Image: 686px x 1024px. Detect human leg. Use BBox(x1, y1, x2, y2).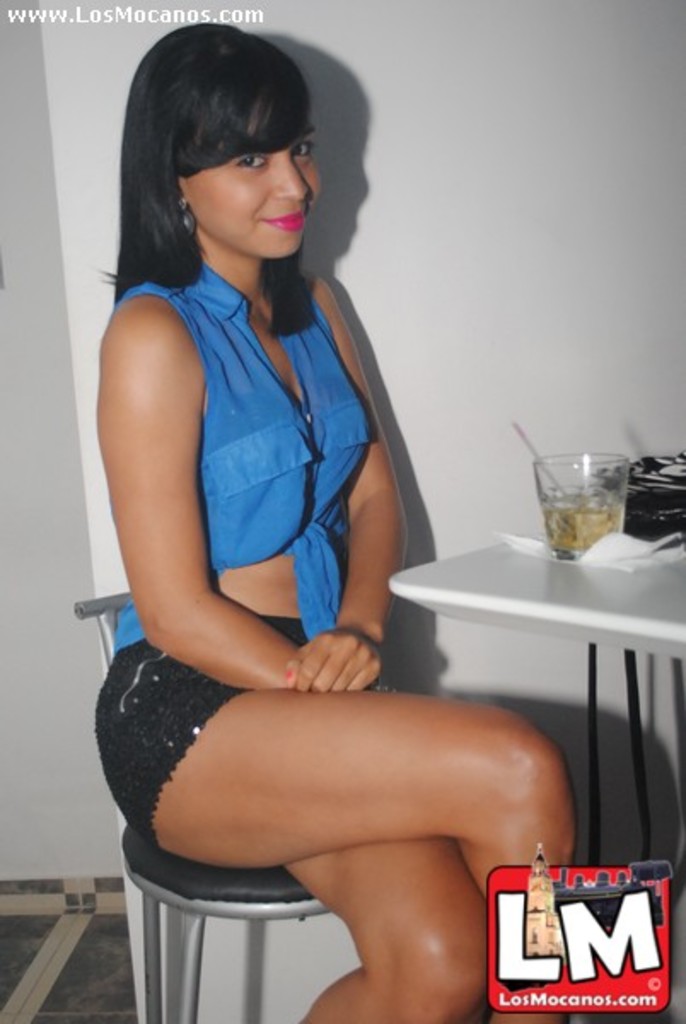
BBox(273, 831, 500, 1022).
